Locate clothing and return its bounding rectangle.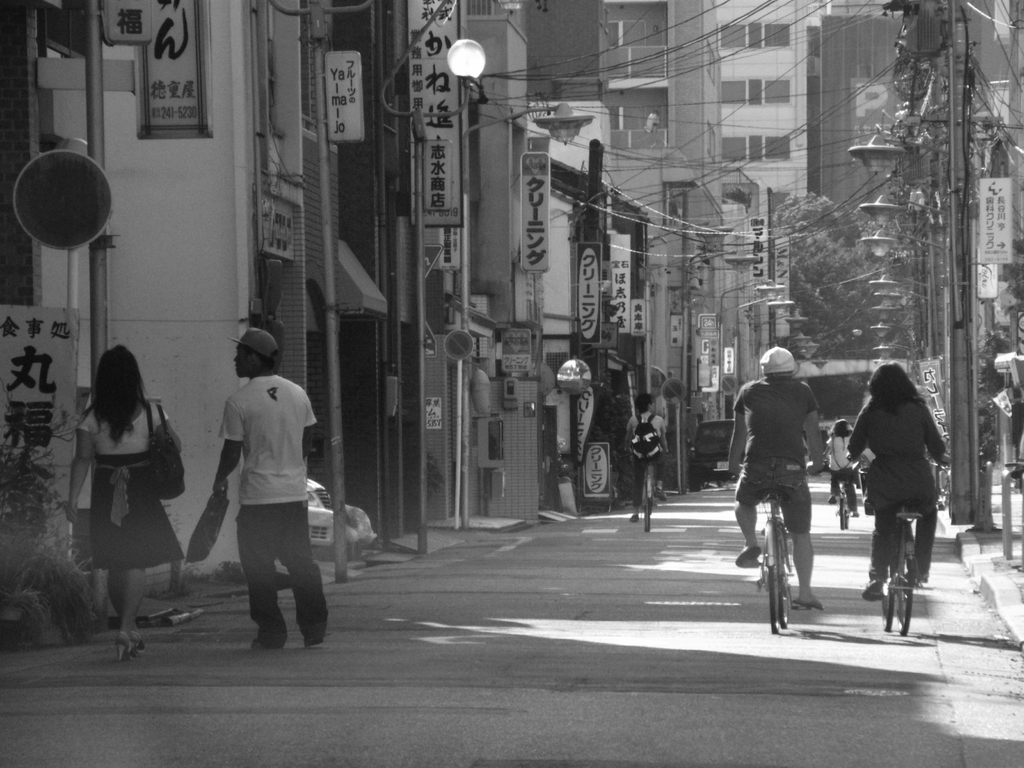
827:433:863:508.
